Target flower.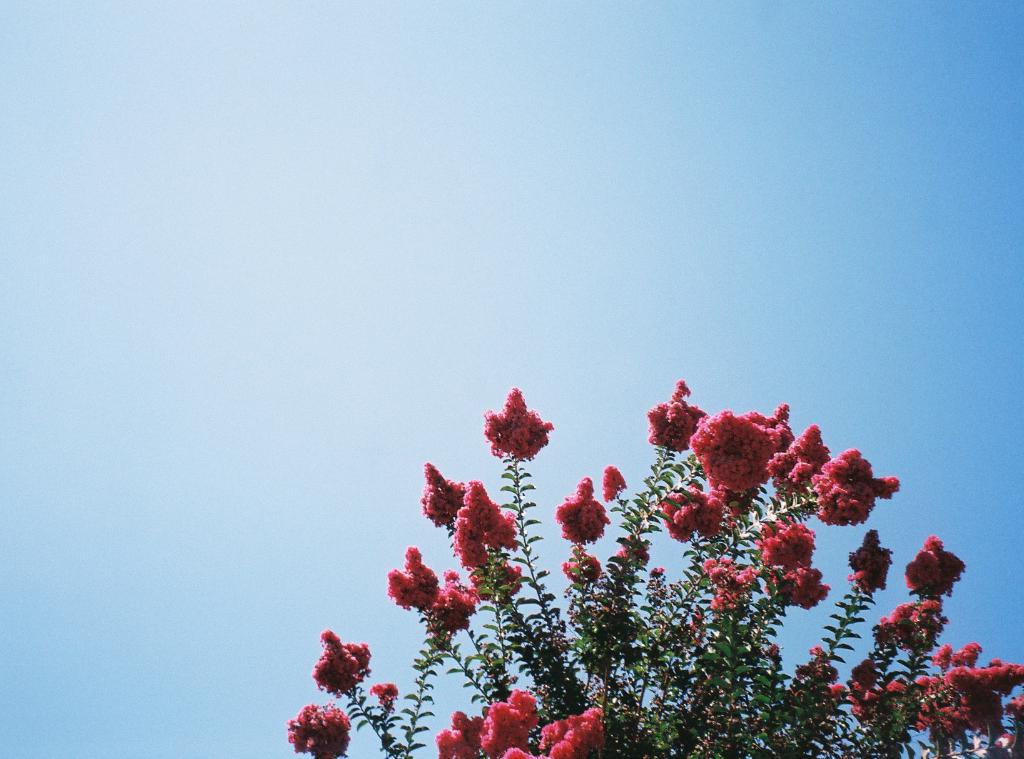
Target region: detection(765, 417, 830, 501).
